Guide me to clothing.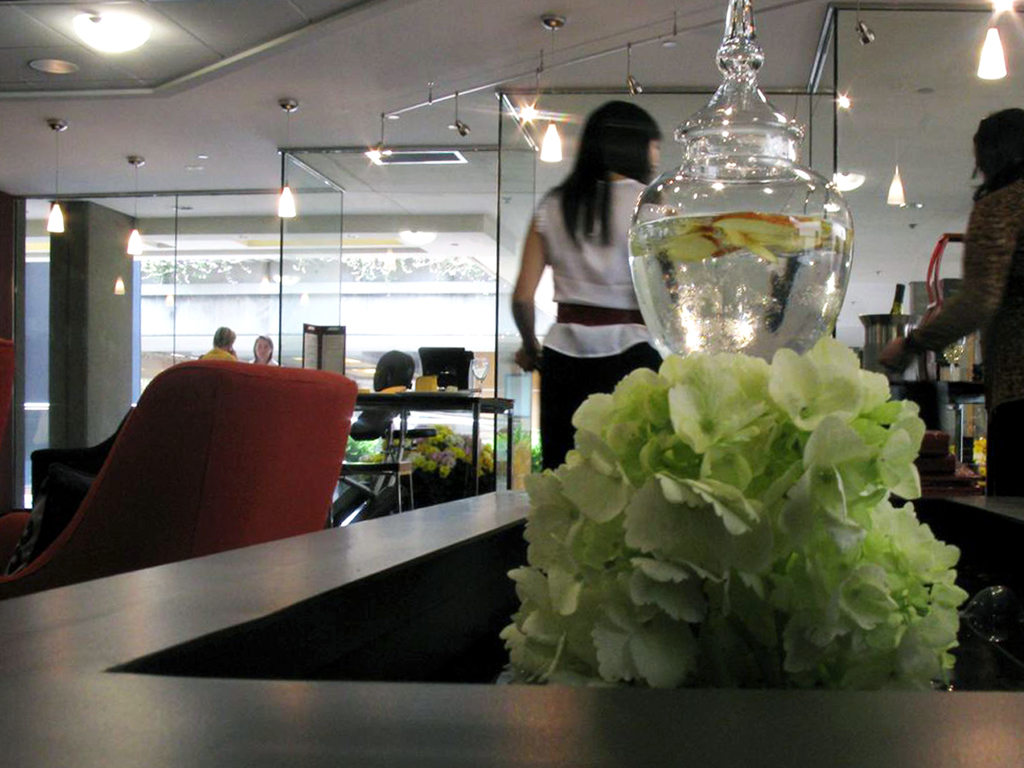
Guidance: (528, 175, 666, 470).
